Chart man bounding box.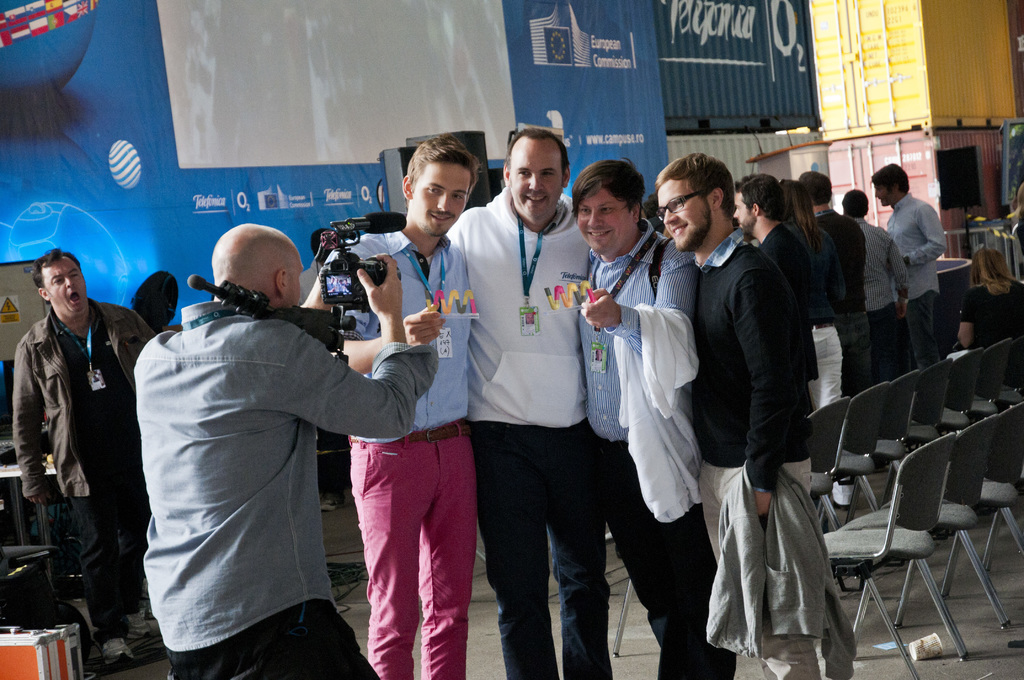
Charted: box(870, 161, 947, 373).
